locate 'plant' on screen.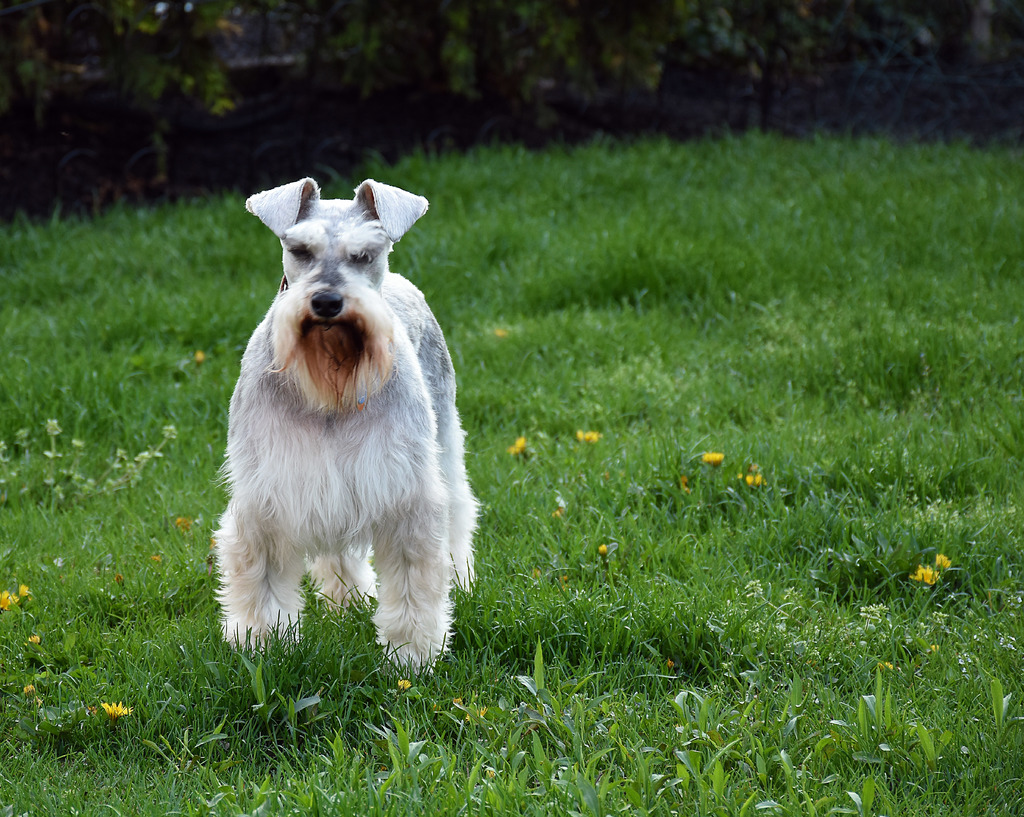
On screen at (774, 0, 862, 143).
